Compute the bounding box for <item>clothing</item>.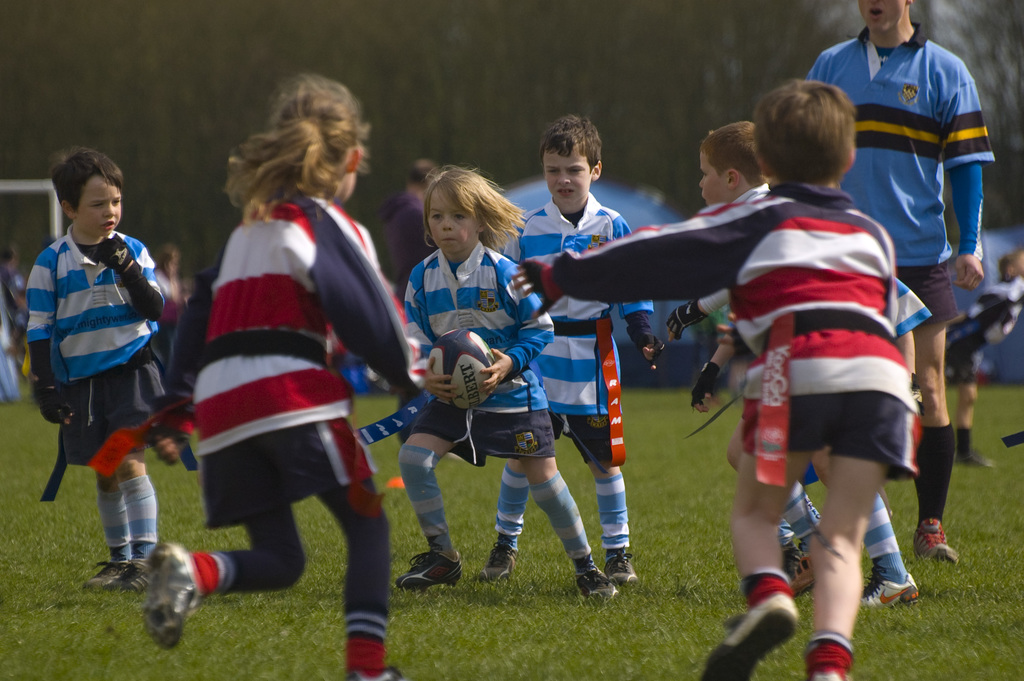
detection(714, 180, 939, 335).
